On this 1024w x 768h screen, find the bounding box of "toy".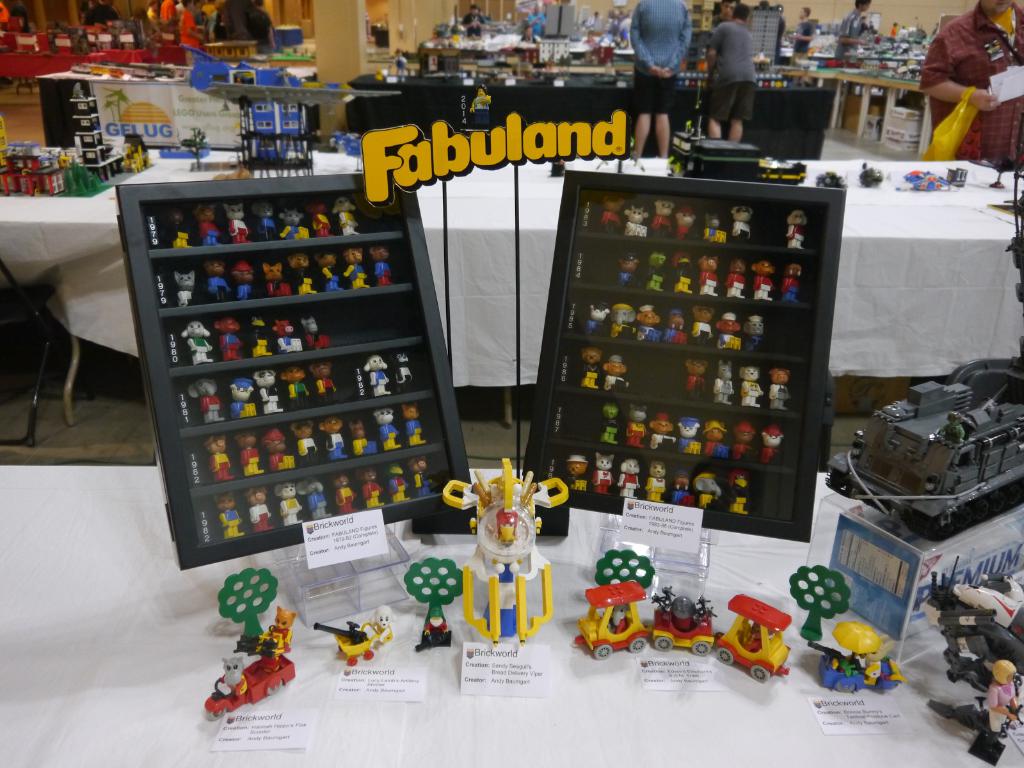
Bounding box: Rect(216, 318, 242, 362).
